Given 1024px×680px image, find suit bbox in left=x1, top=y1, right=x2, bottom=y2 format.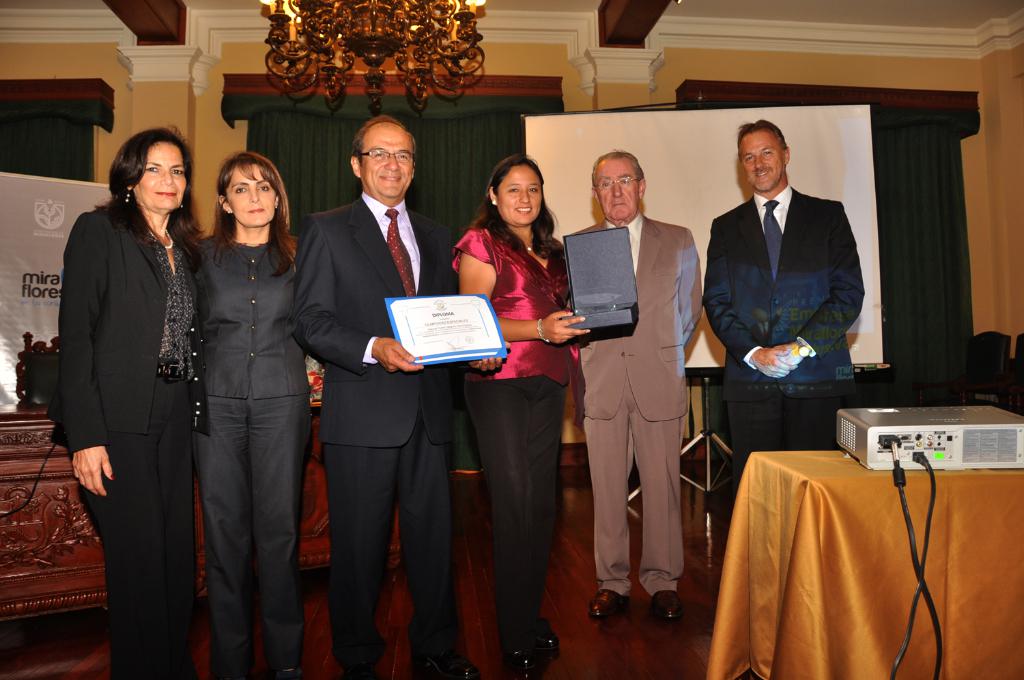
left=41, top=197, right=214, bottom=679.
